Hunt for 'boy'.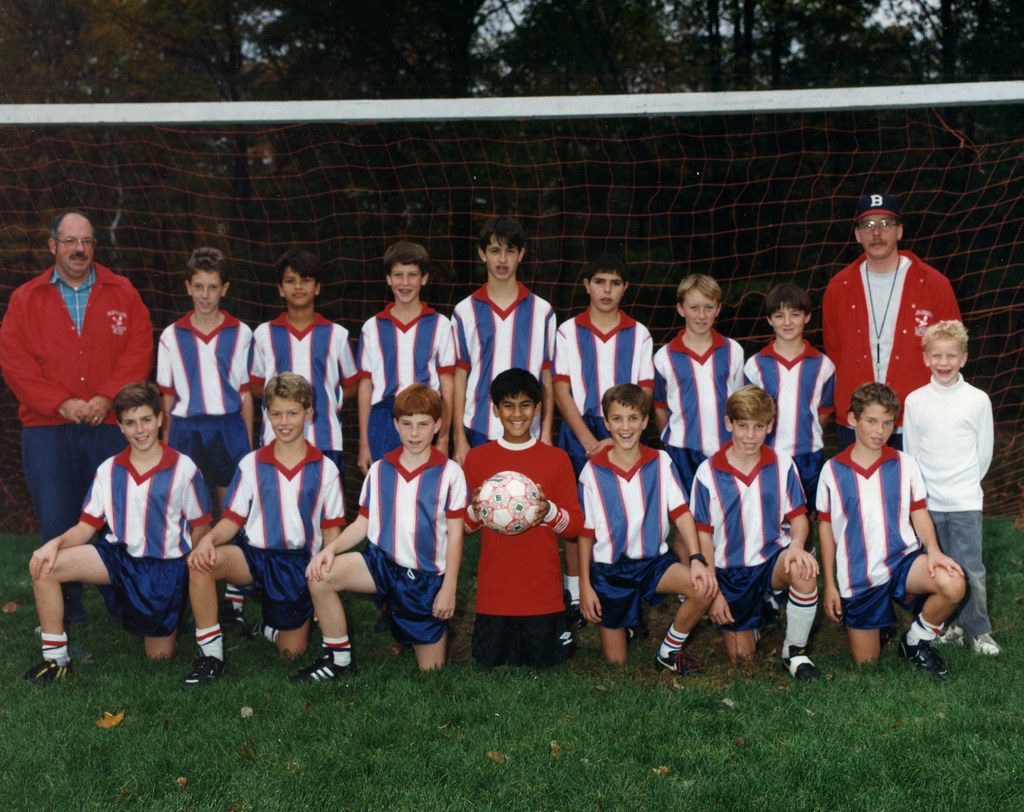
Hunted down at 462,368,586,667.
